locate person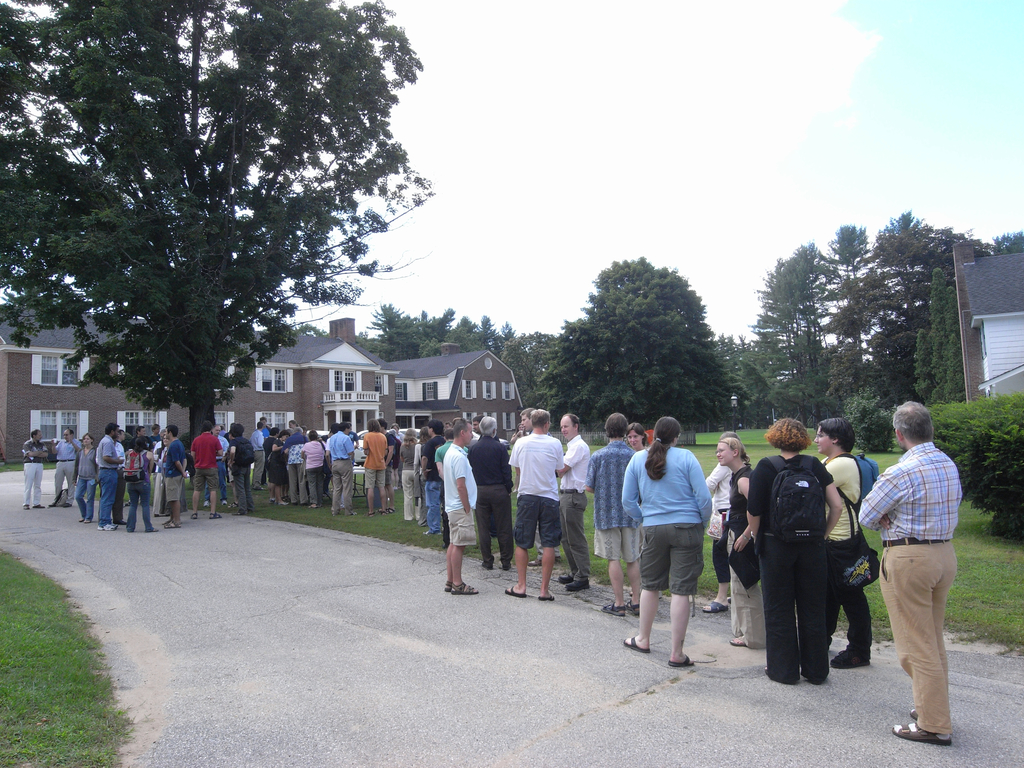
l=556, t=414, r=589, b=598
